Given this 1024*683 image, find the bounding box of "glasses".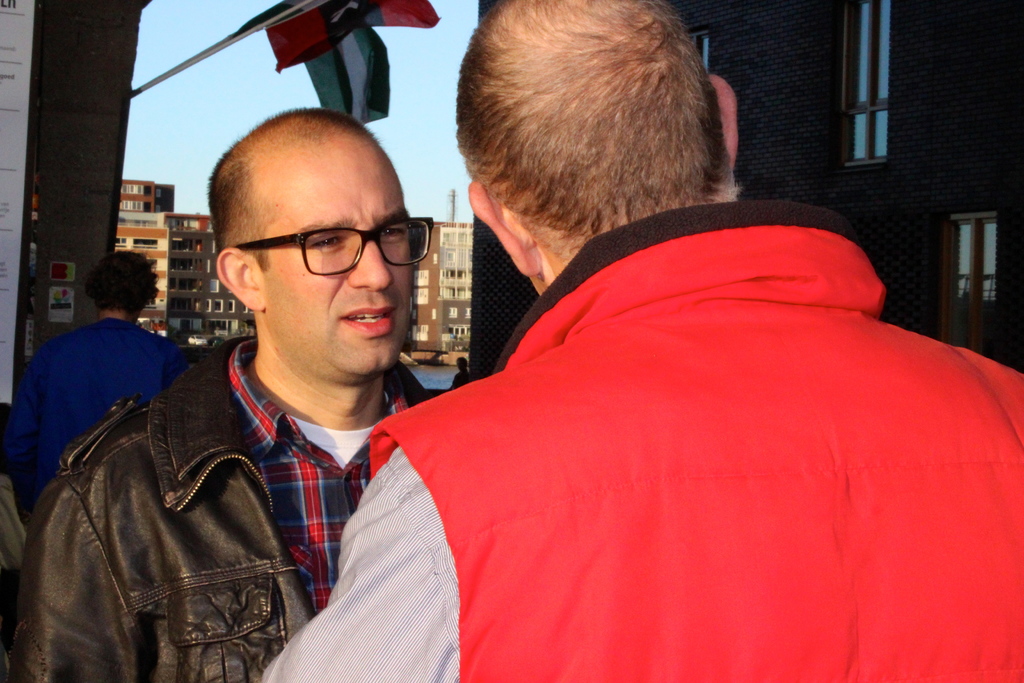
locate(221, 215, 431, 279).
